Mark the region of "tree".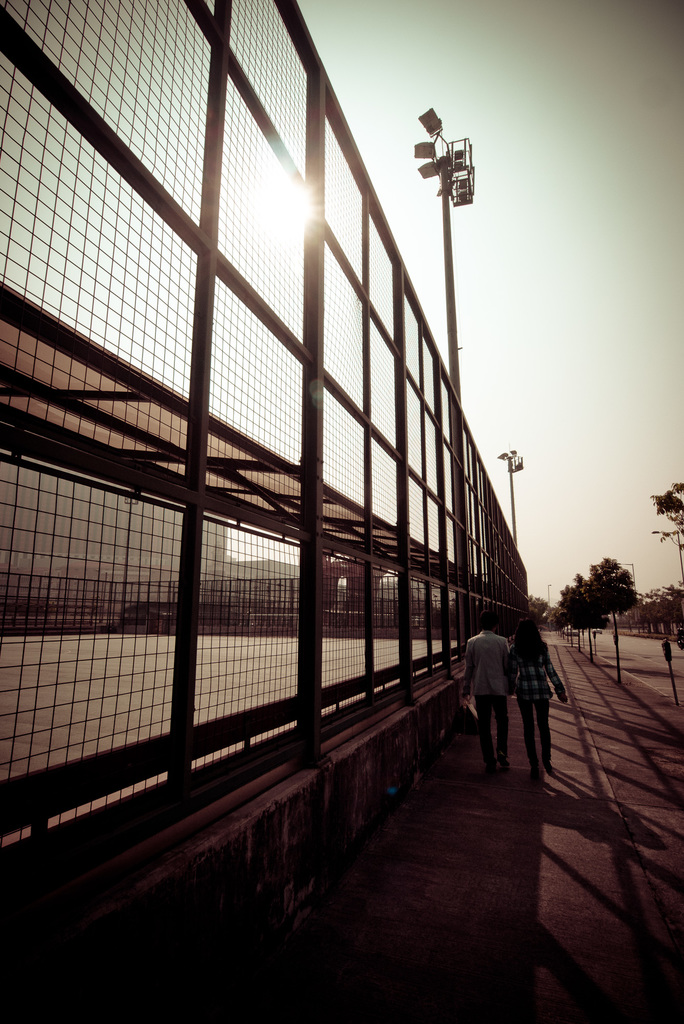
Region: 651/476/681/574.
